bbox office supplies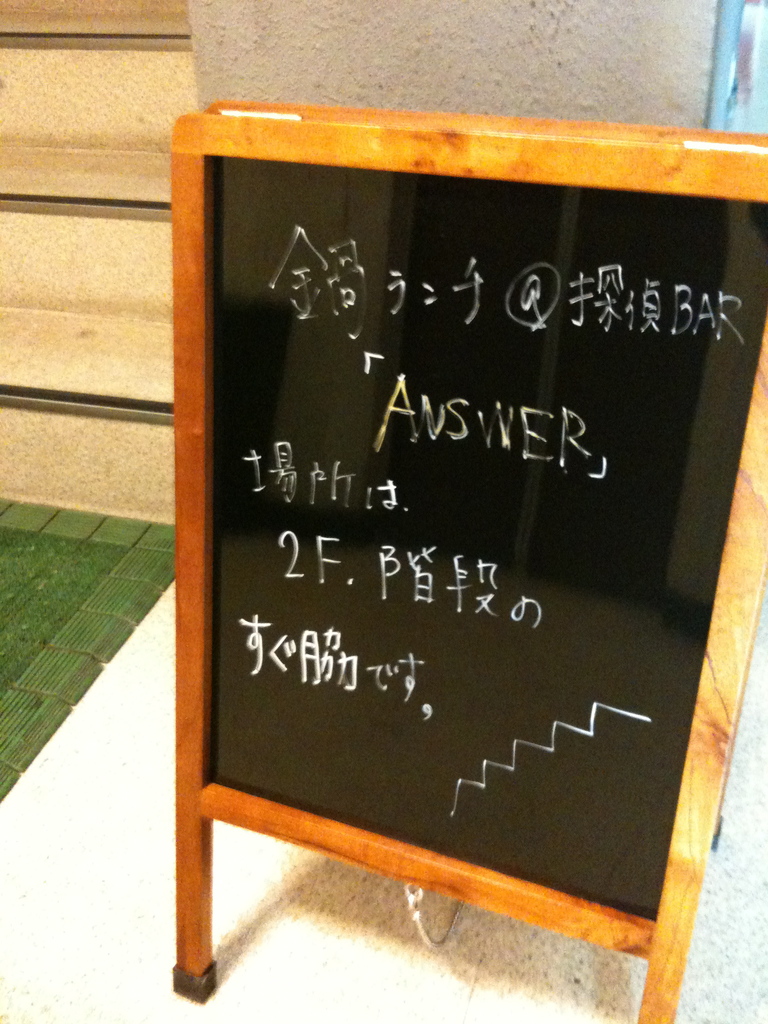
(92, 29, 767, 977)
